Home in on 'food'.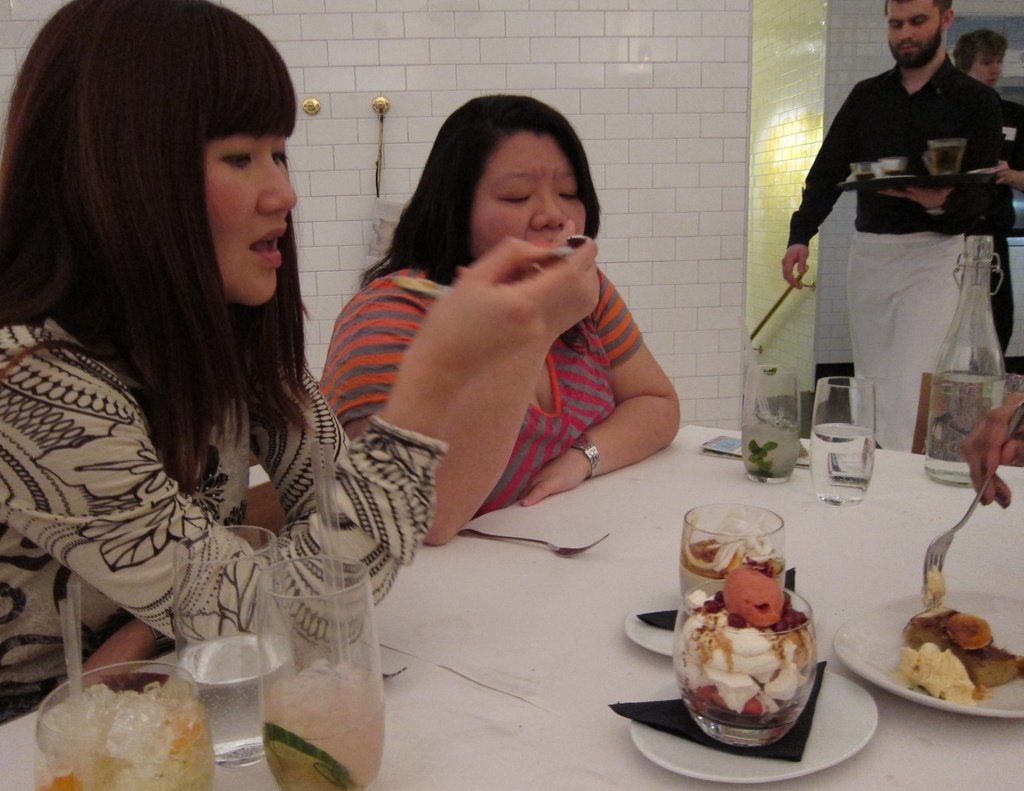
Homed in at (left=895, top=594, right=1009, bottom=707).
